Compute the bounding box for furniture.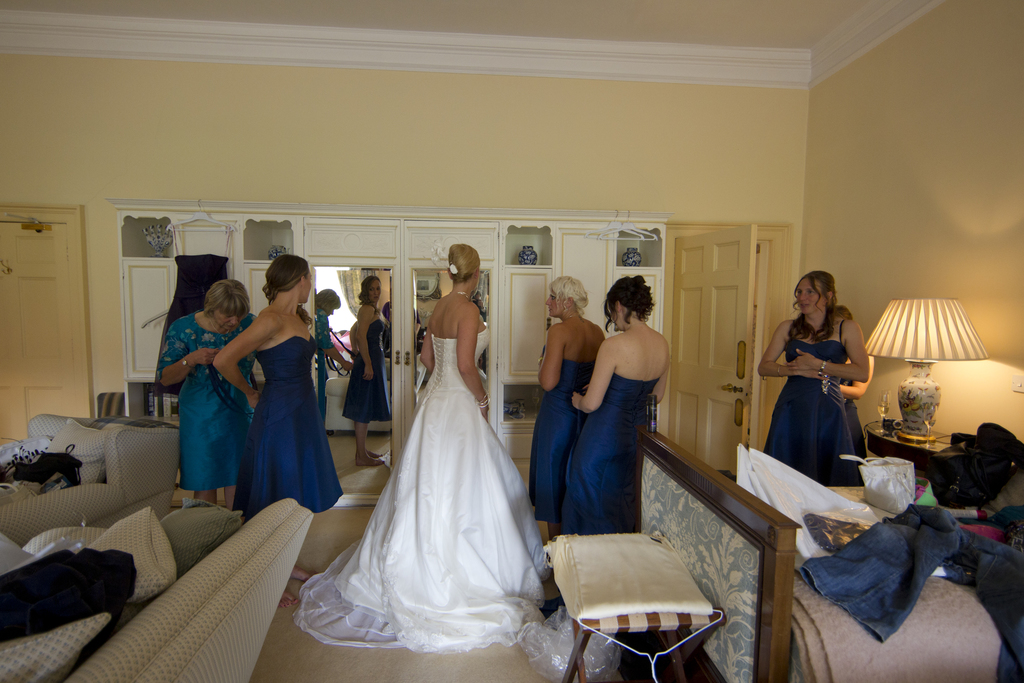
left=0, top=414, right=177, bottom=550.
